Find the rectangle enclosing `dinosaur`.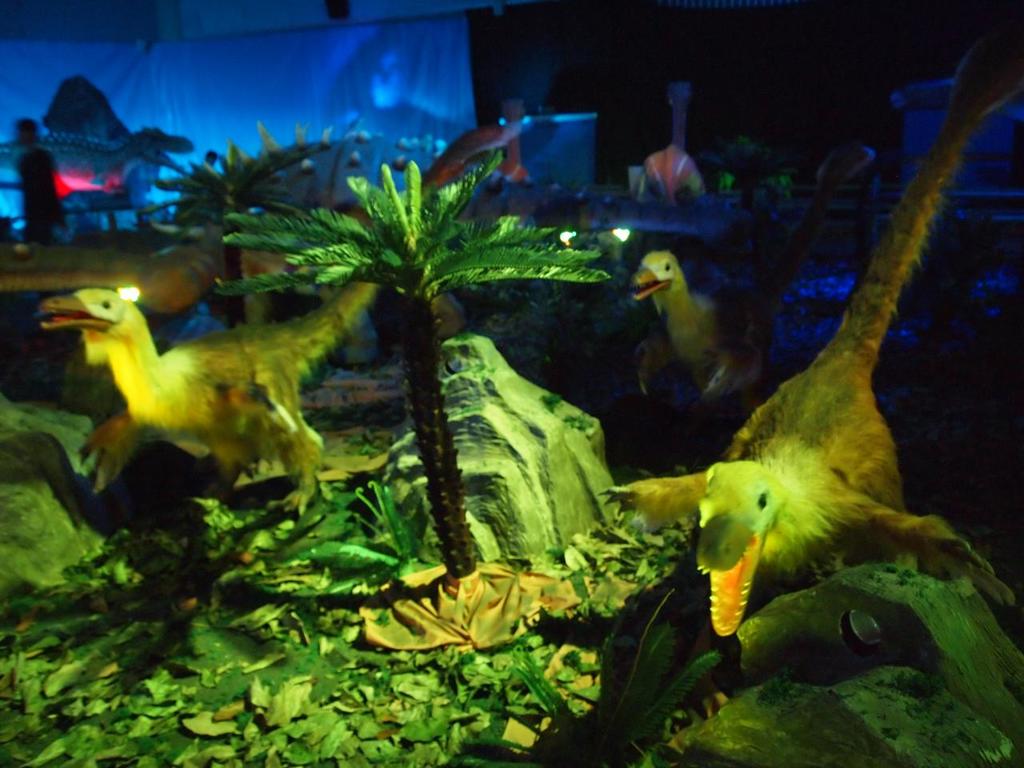
pyautogui.locateOnScreen(592, 24, 1023, 640).
